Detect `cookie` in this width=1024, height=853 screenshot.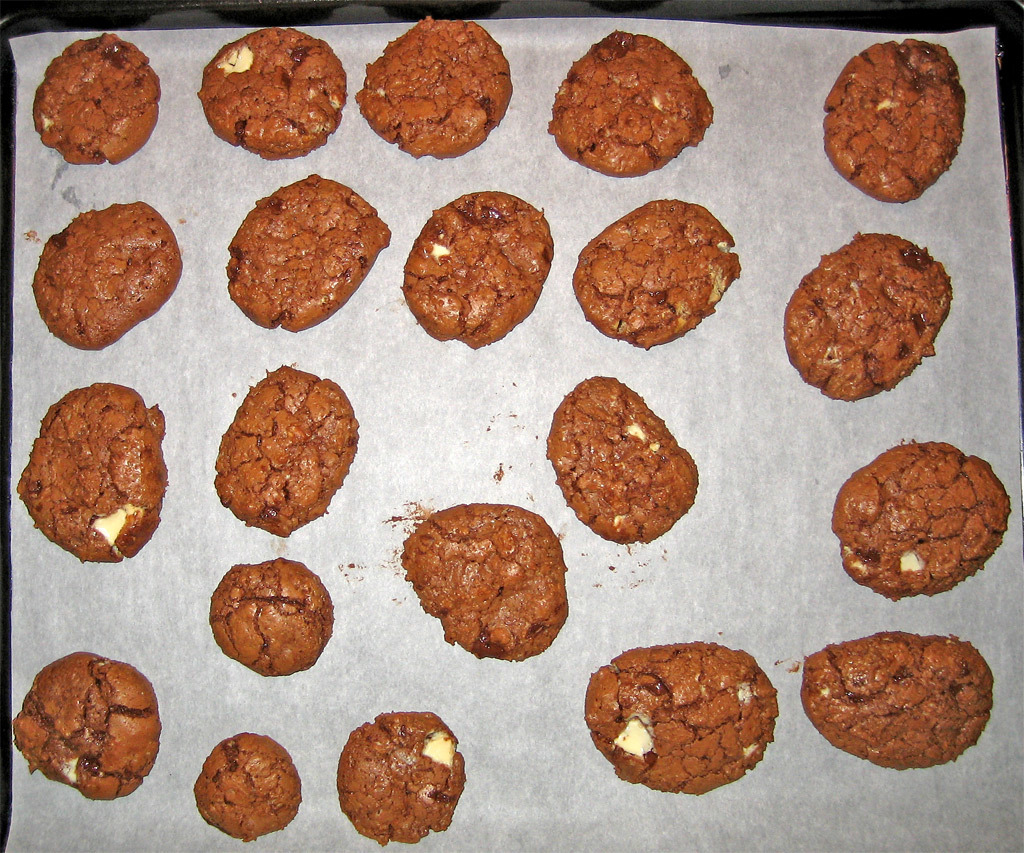
Detection: l=188, t=730, r=300, b=843.
